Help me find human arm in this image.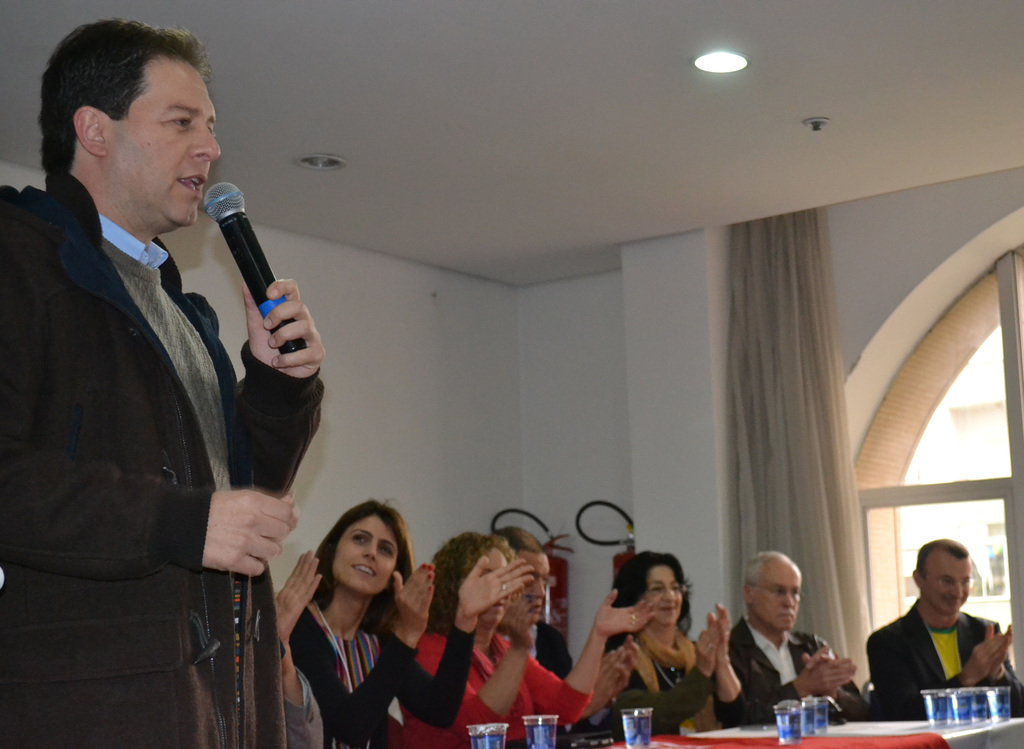
Found it: locate(237, 548, 330, 748).
